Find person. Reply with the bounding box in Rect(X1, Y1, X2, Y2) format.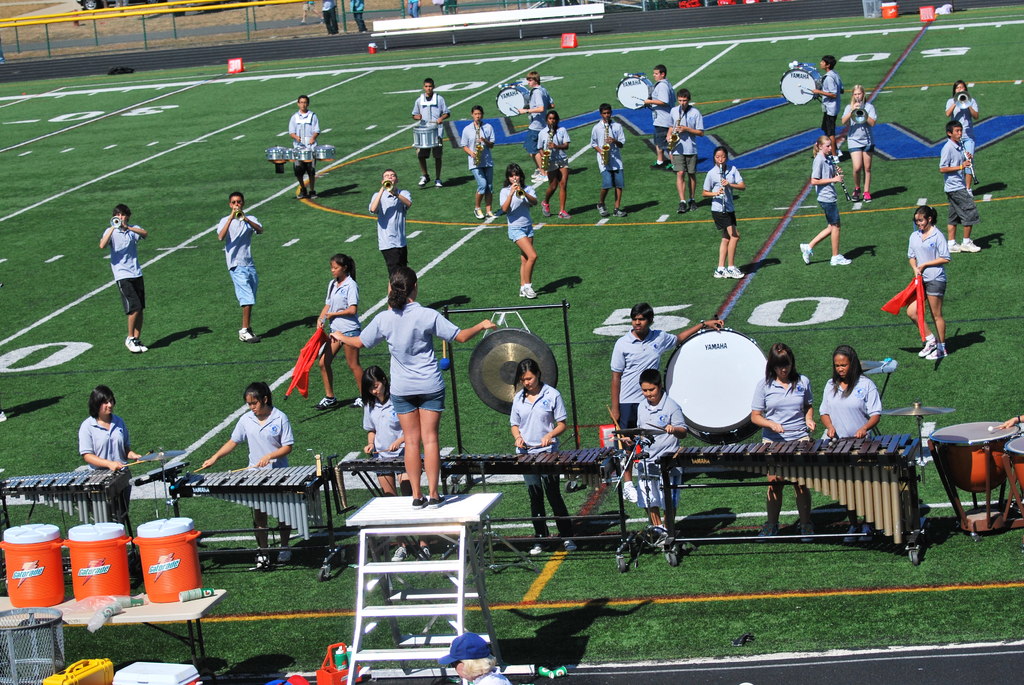
Rect(591, 95, 626, 226).
